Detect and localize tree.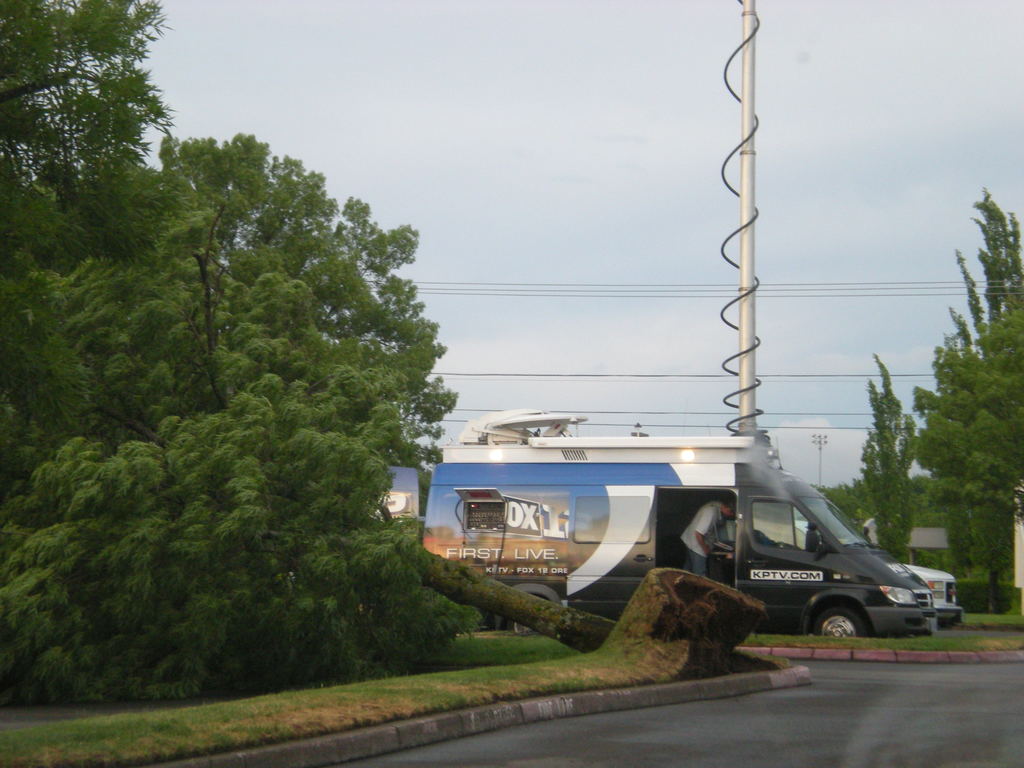
Localized at bbox(0, 1, 461, 698).
